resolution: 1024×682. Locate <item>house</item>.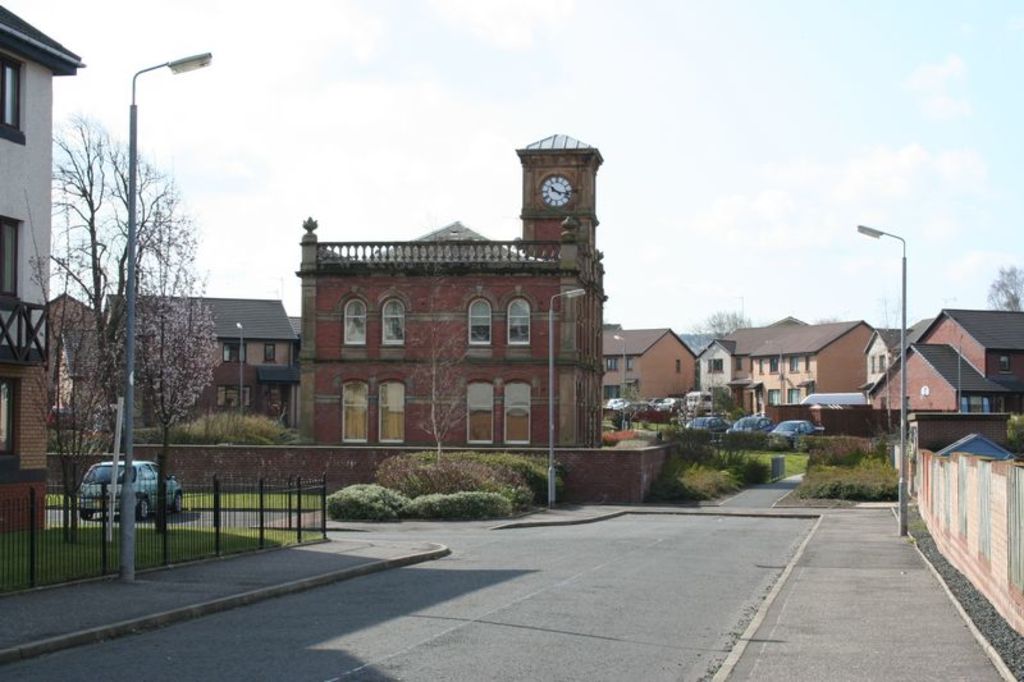
(x1=596, y1=319, x2=691, y2=416).
